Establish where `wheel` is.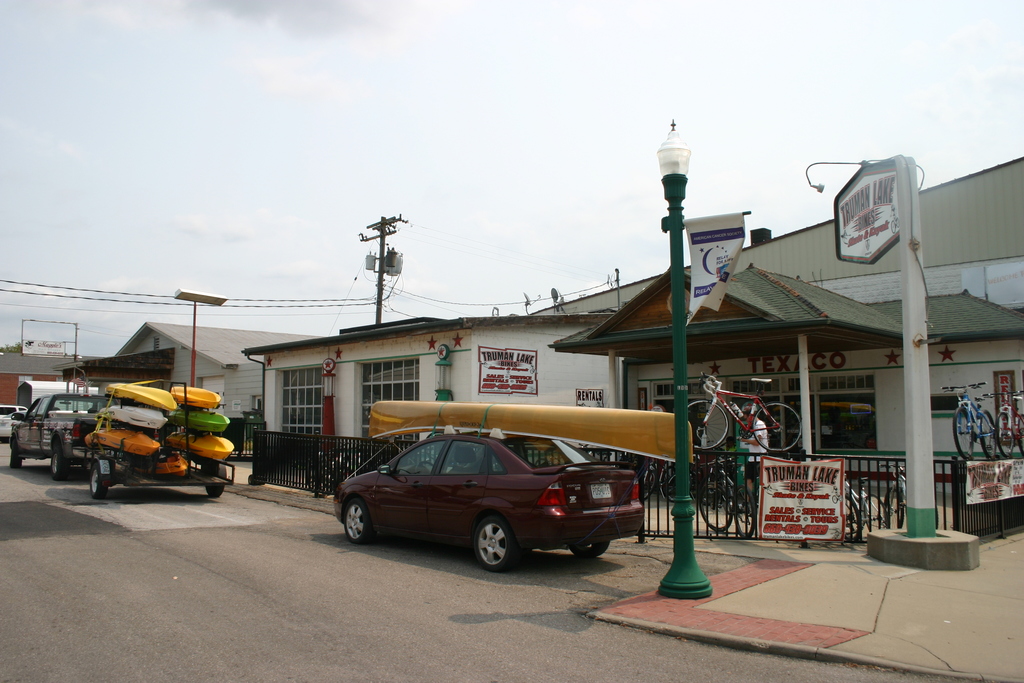
Established at Rect(840, 496, 861, 543).
